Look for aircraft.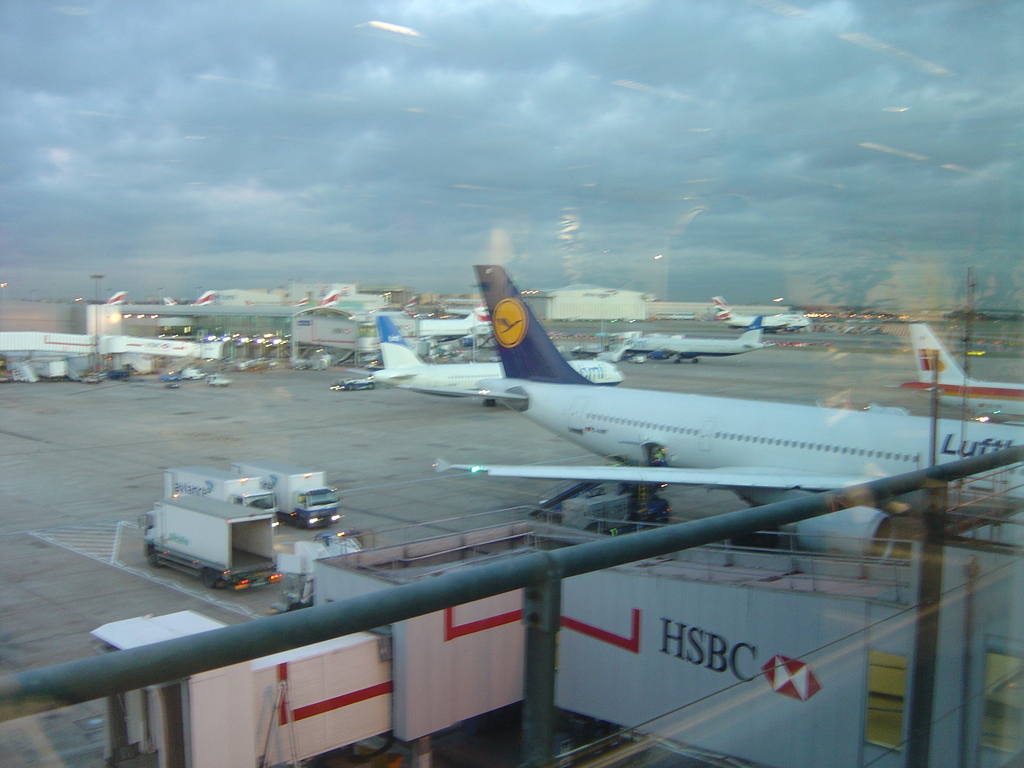
Found: <bbox>883, 323, 1023, 423</bbox>.
